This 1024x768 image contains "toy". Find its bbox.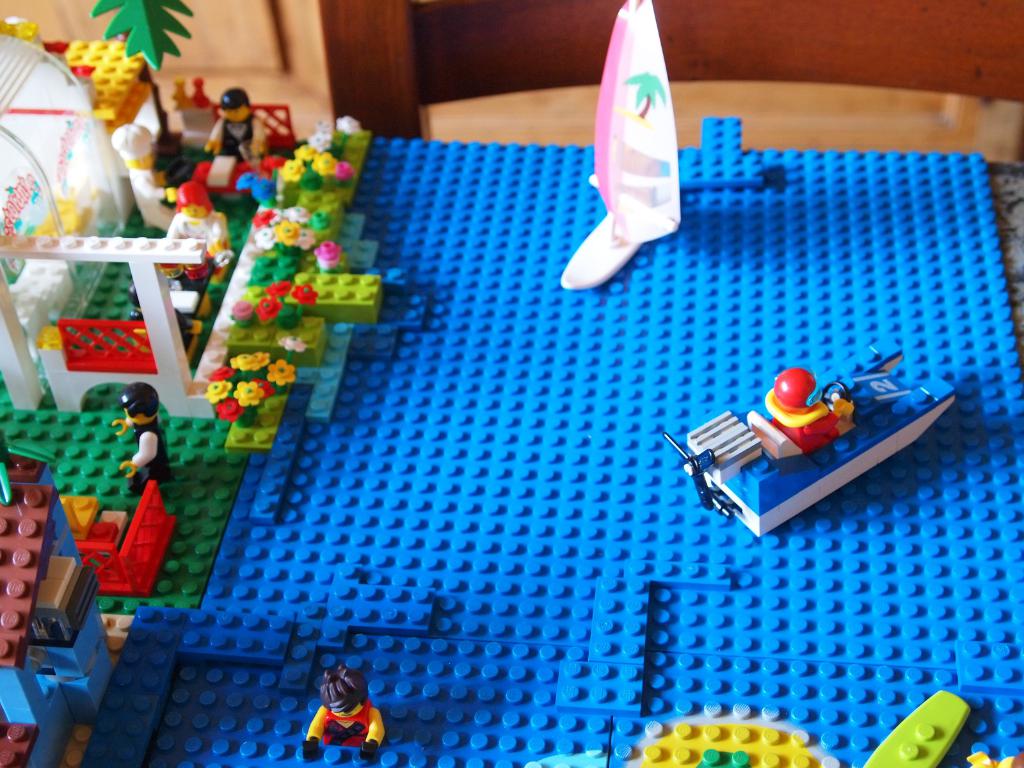
l=662, t=336, r=958, b=538.
